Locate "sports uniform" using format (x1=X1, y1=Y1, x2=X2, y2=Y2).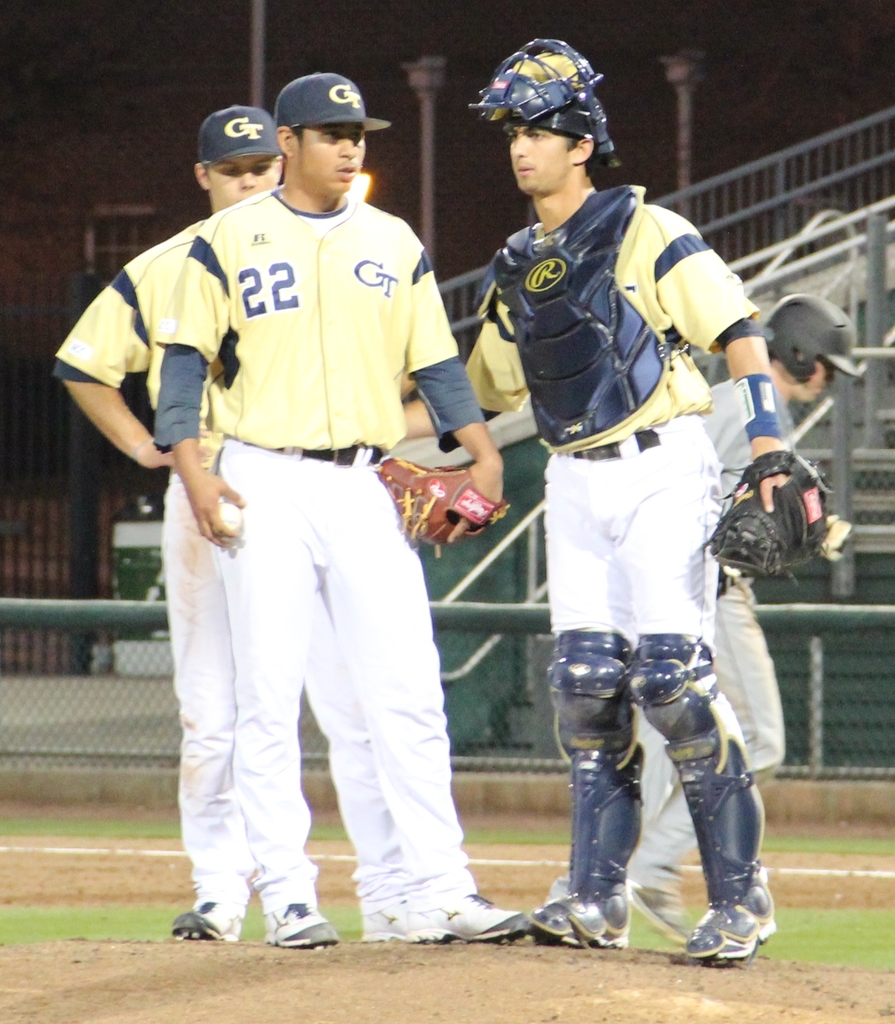
(x1=612, y1=300, x2=876, y2=937).
